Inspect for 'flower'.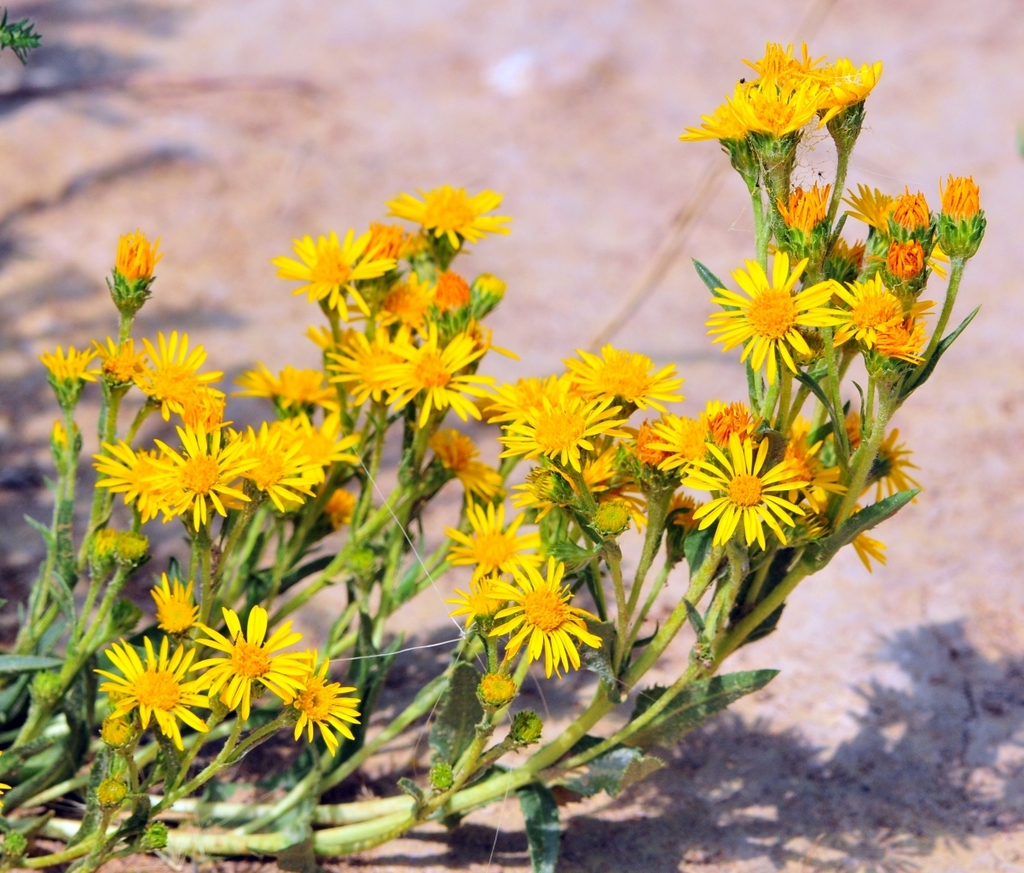
Inspection: (230,424,313,512).
